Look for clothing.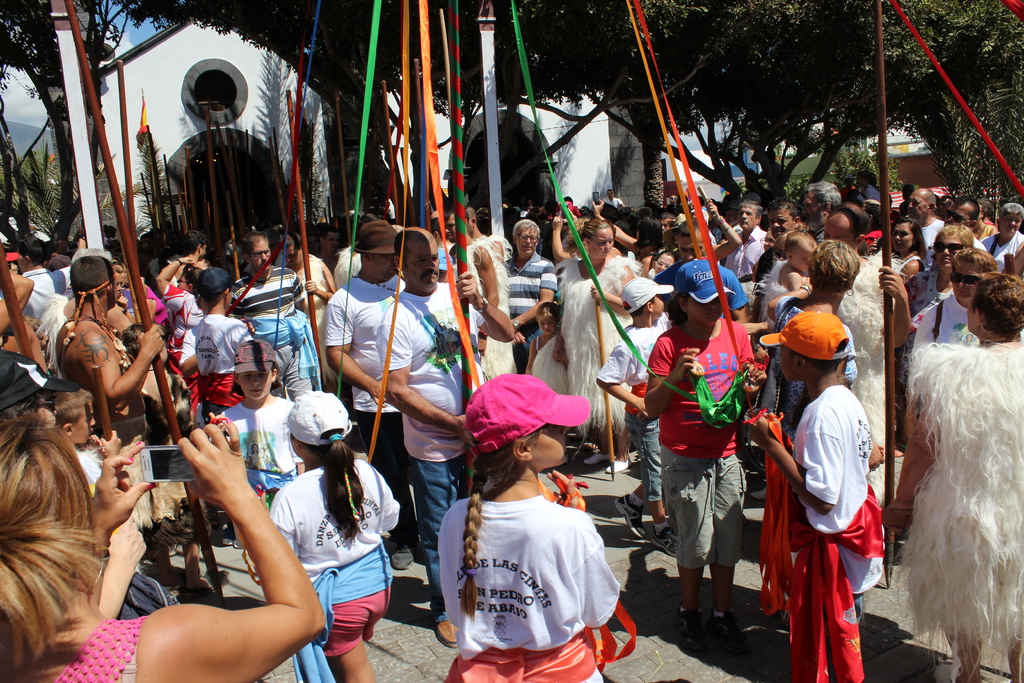
Found: {"left": 103, "top": 234, "right": 116, "bottom": 244}.
